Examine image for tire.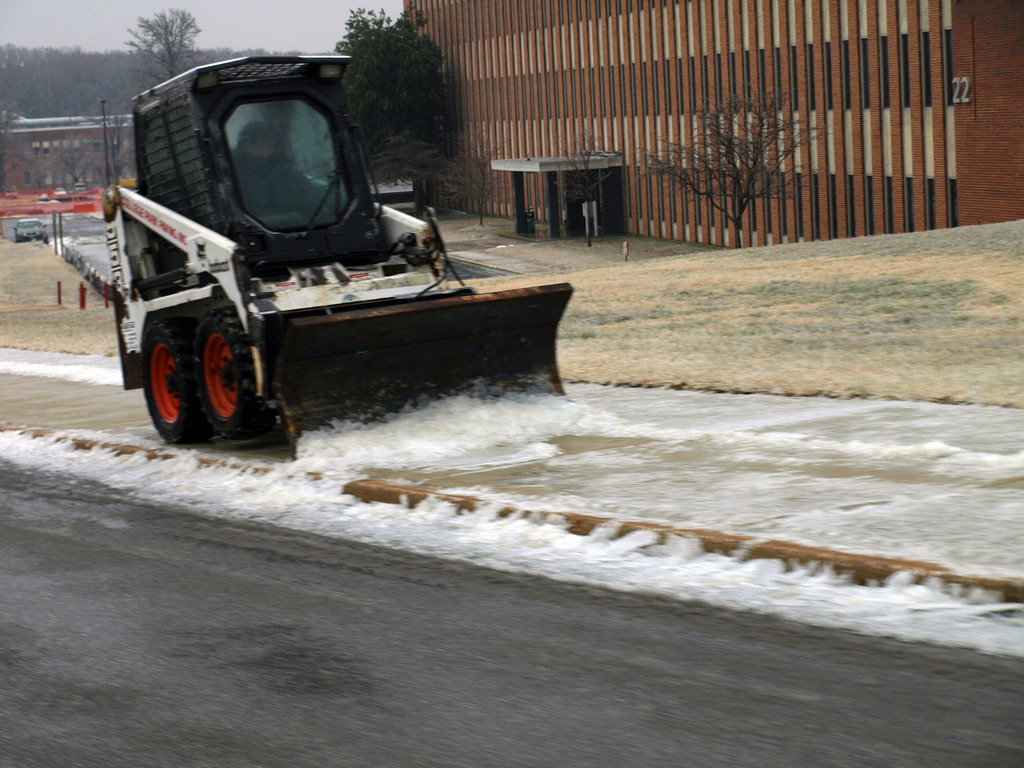
Examination result: region(182, 294, 285, 440).
